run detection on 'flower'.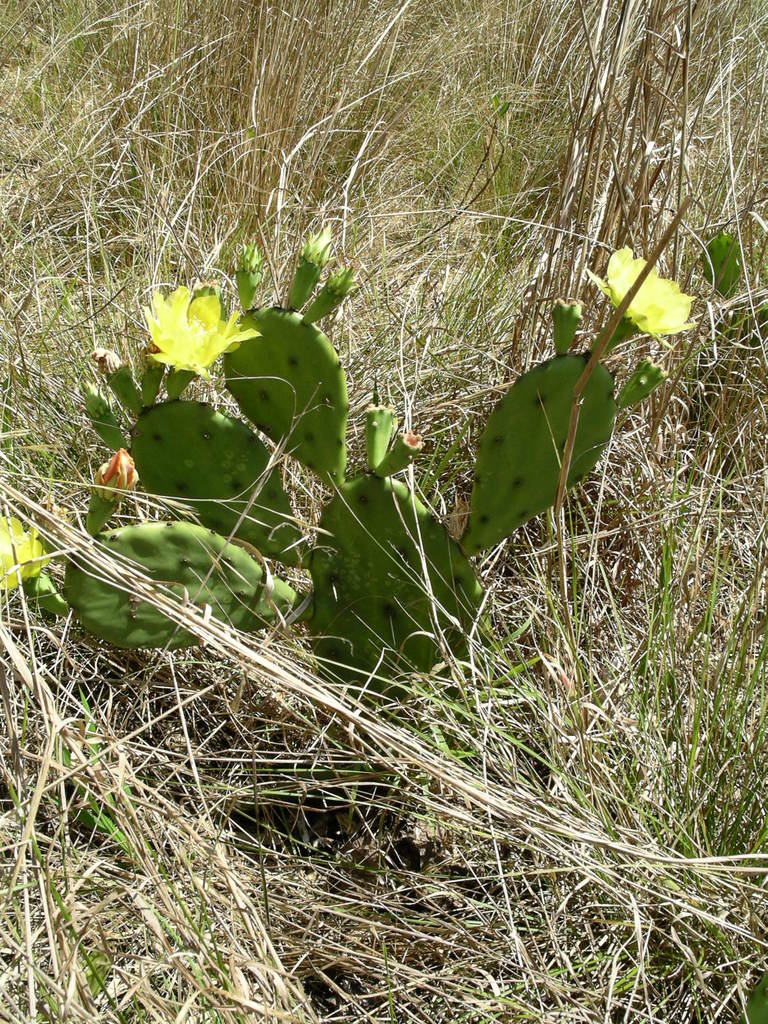
Result: {"x1": 5, "y1": 512, "x2": 56, "y2": 593}.
